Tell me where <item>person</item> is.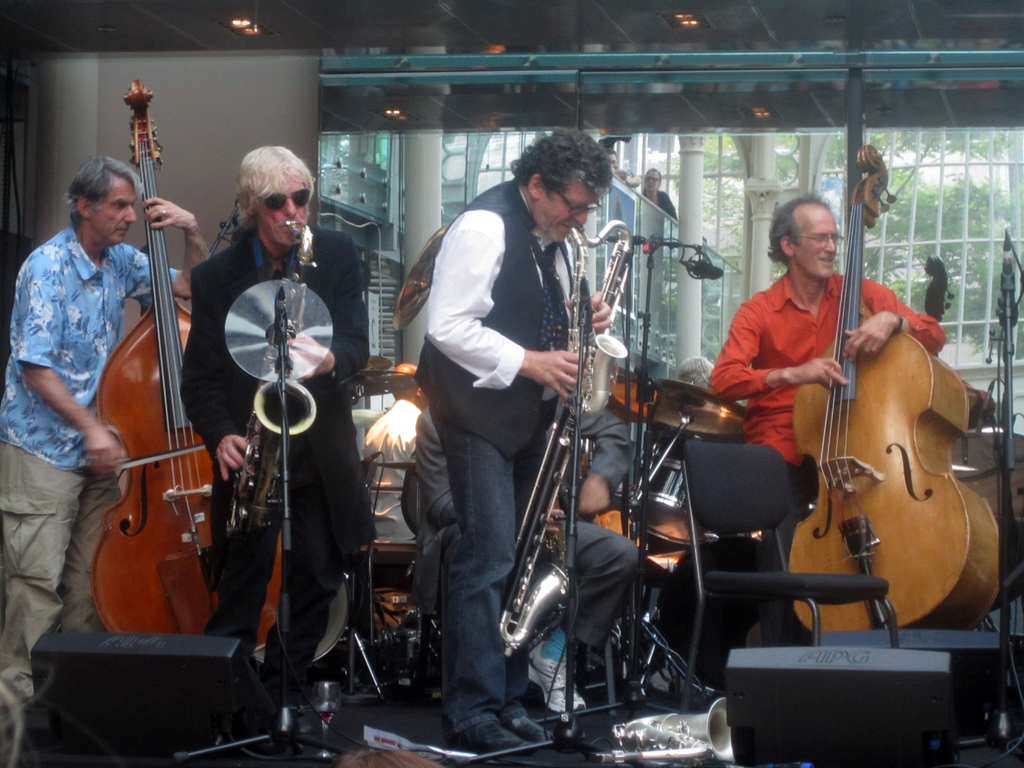
<item>person</item> is at pyautogui.locateOnScreen(713, 193, 947, 640).
